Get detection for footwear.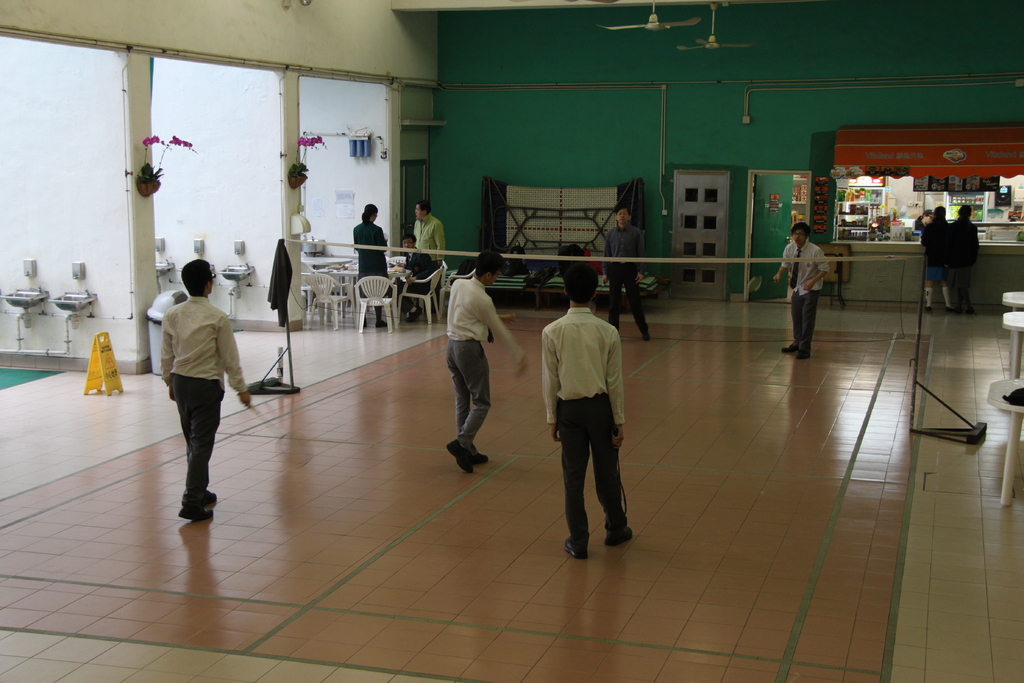
Detection: rect(966, 302, 979, 317).
